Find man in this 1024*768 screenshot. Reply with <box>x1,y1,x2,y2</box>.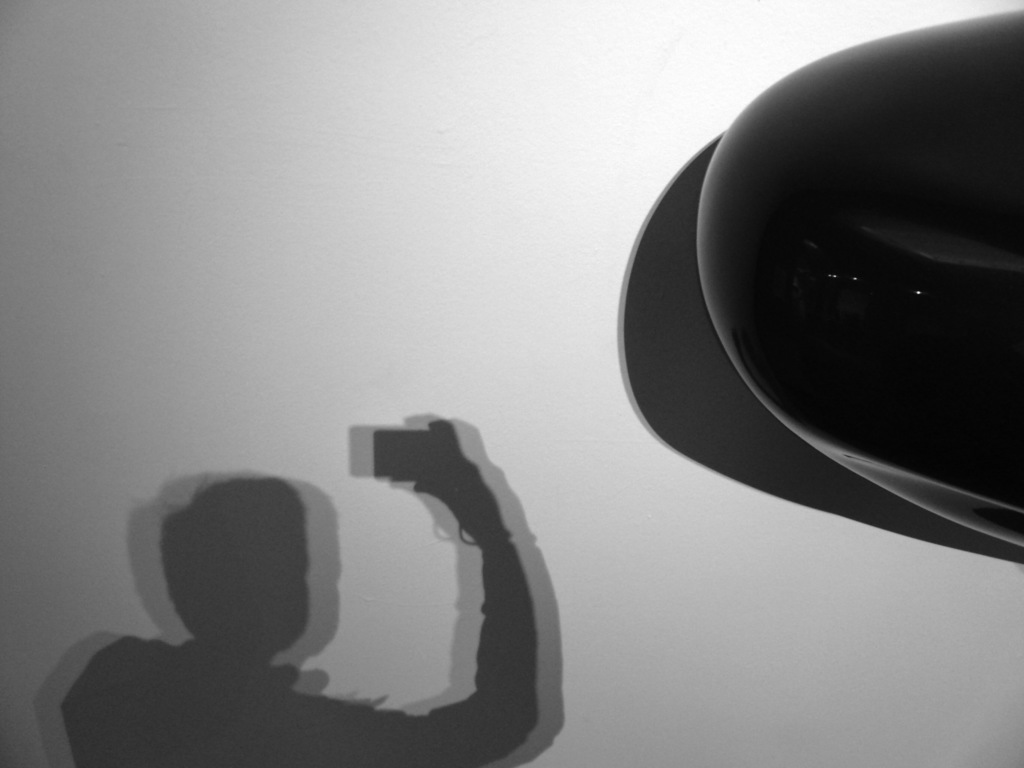
<box>51,452,505,767</box>.
